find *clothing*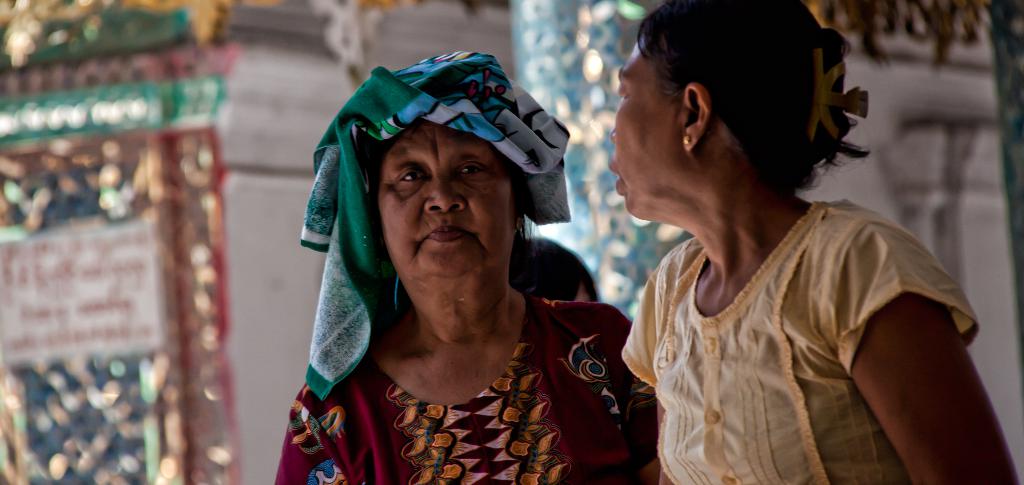
BBox(610, 113, 981, 475)
